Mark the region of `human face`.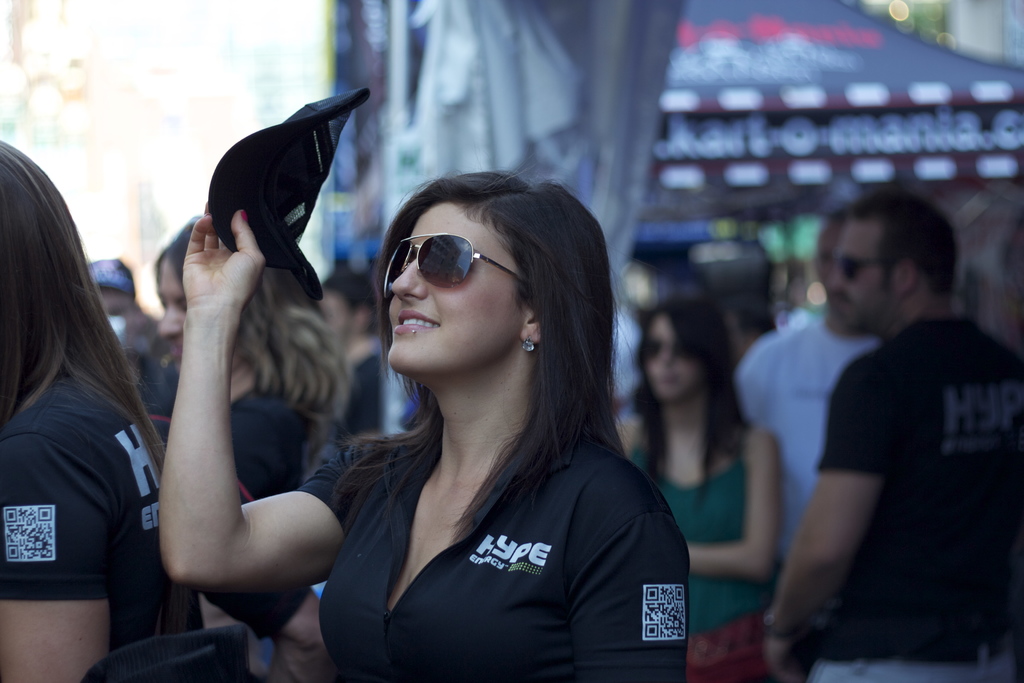
Region: bbox=[643, 318, 703, 399].
